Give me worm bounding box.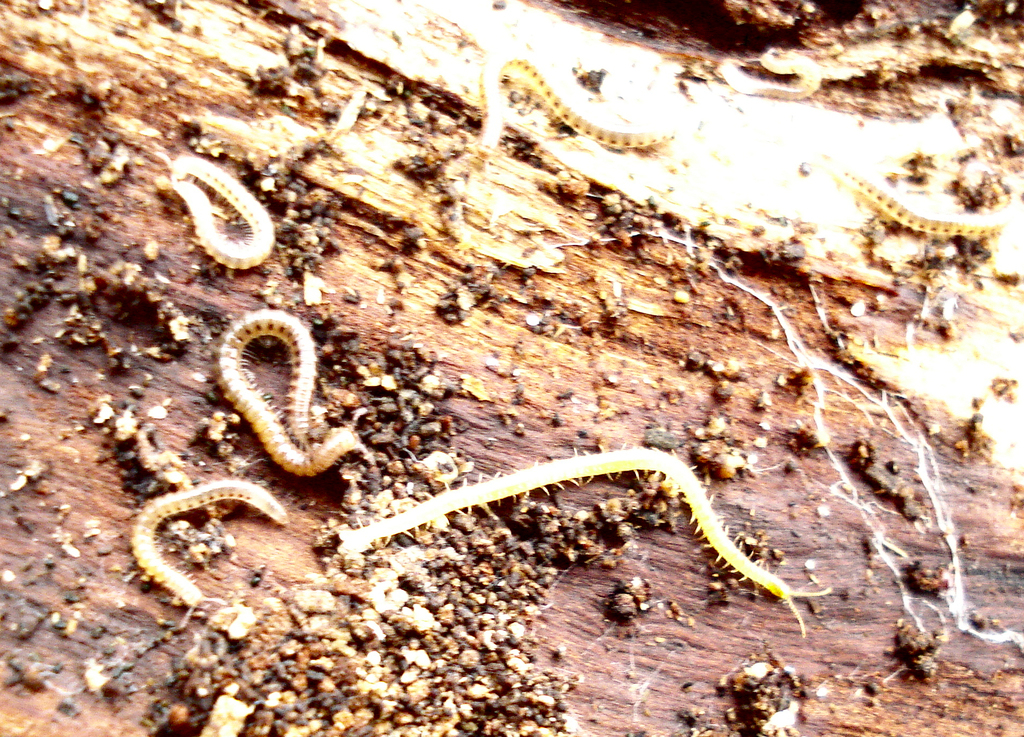
bbox(843, 164, 1007, 251).
